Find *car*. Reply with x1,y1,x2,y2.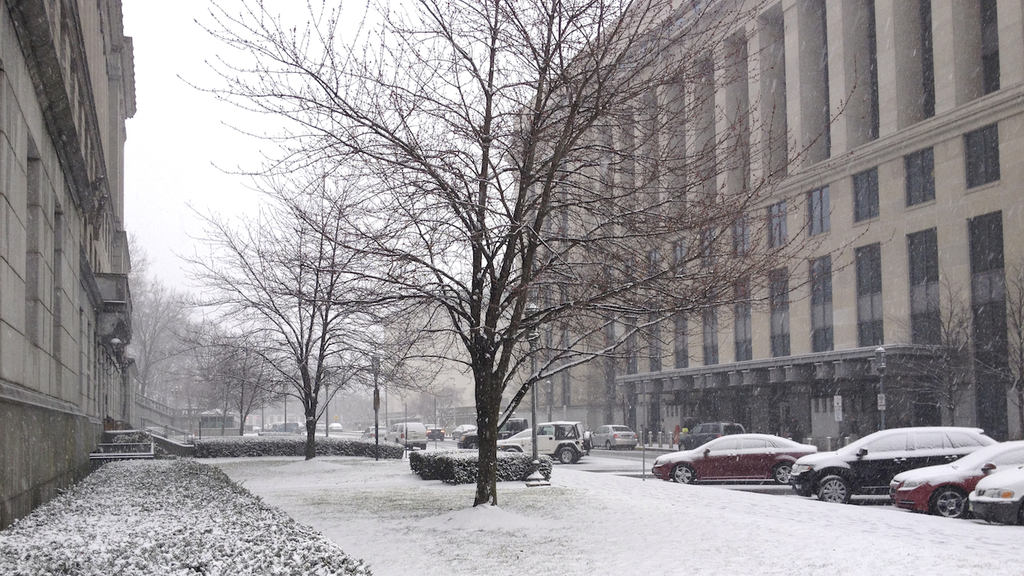
592,424,637,449.
